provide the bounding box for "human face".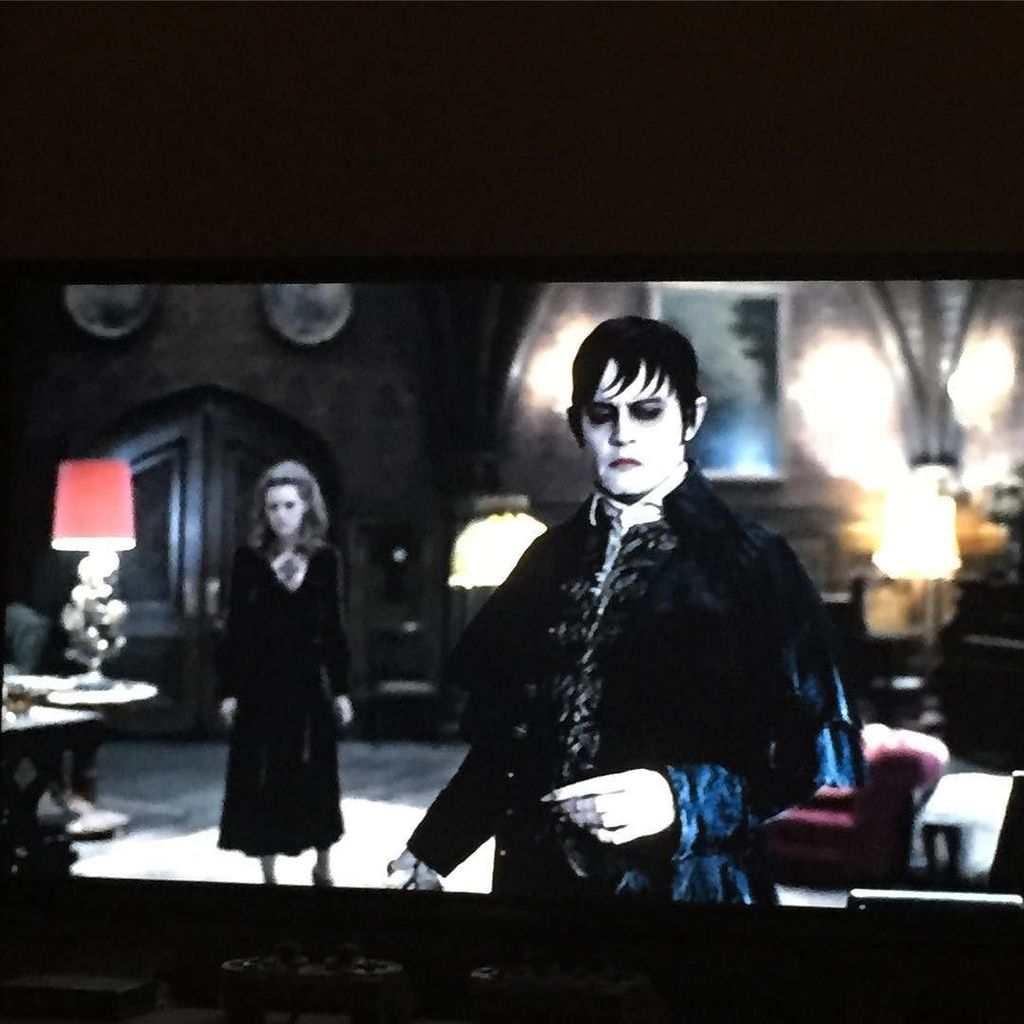
[x1=263, y1=484, x2=305, y2=537].
